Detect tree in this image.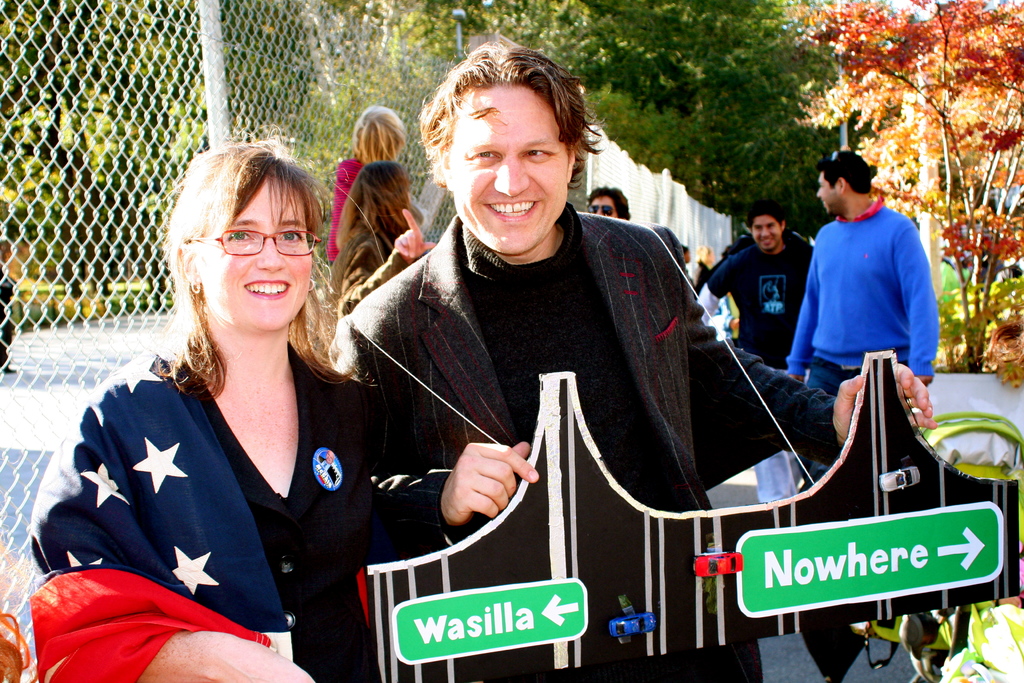
Detection: left=780, top=0, right=1023, bottom=369.
